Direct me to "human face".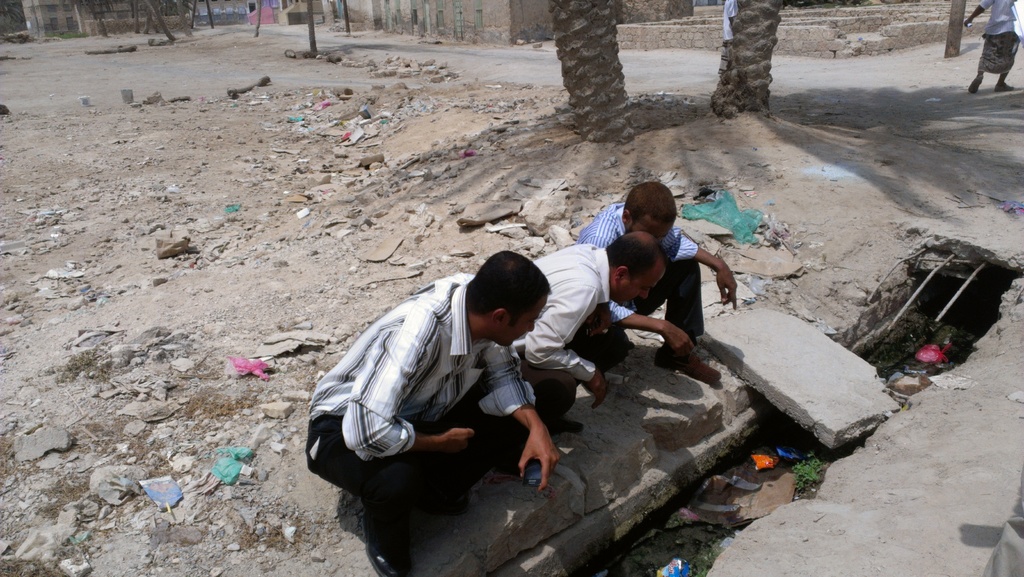
Direction: BBox(503, 291, 548, 348).
